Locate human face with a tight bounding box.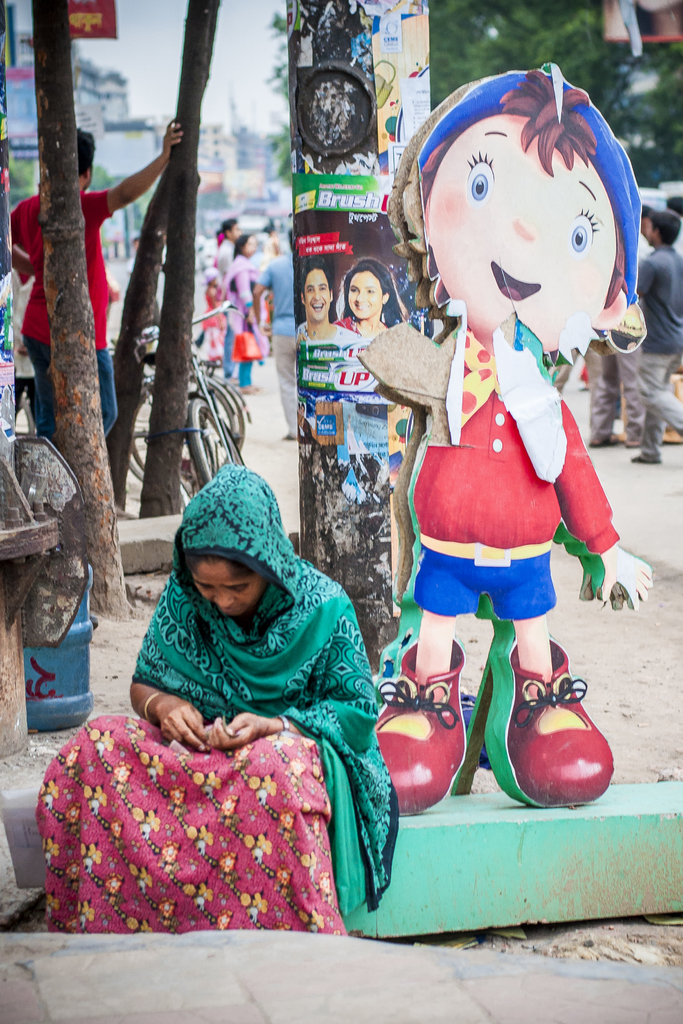
select_region(425, 120, 611, 347).
